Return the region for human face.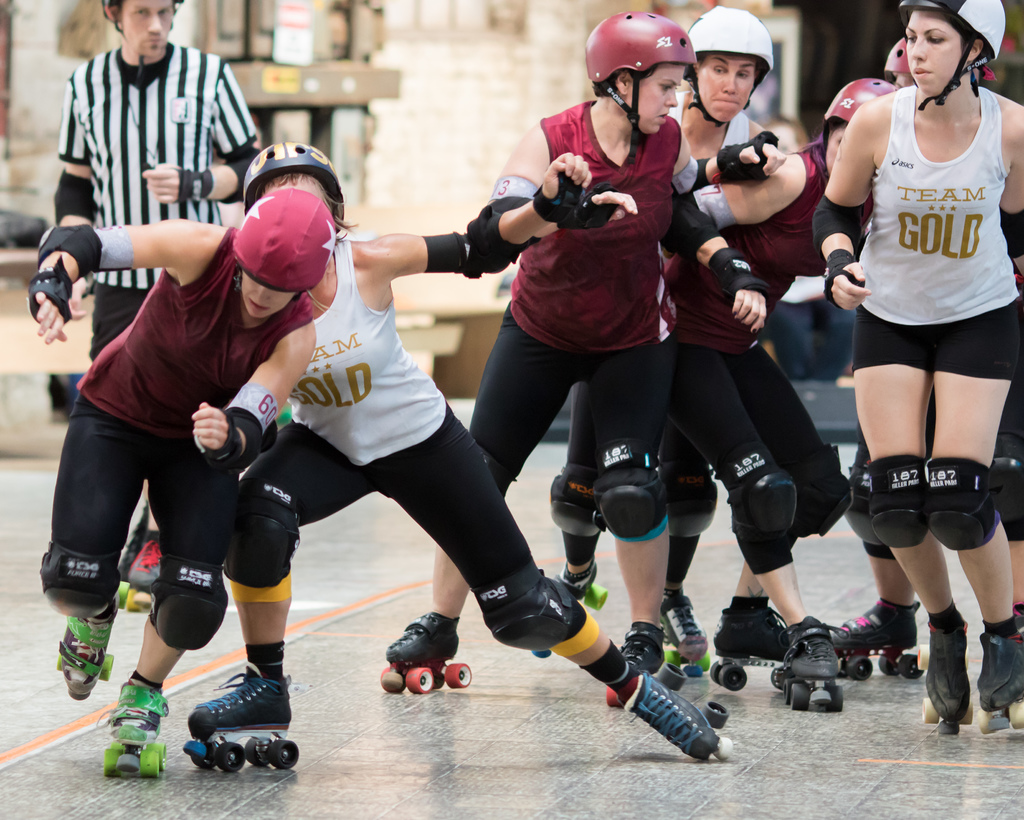
<region>262, 178, 326, 201</region>.
